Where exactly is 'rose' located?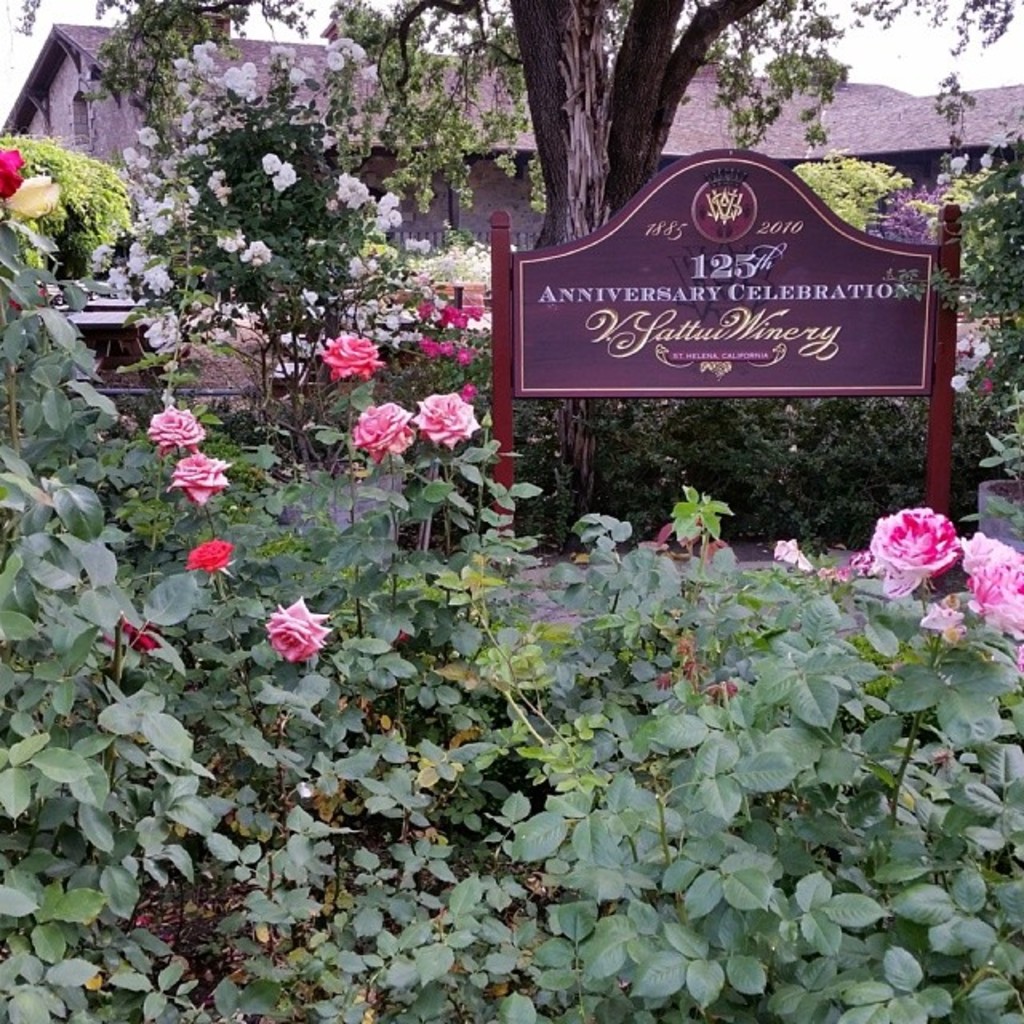
Its bounding box is (187, 536, 235, 573).
